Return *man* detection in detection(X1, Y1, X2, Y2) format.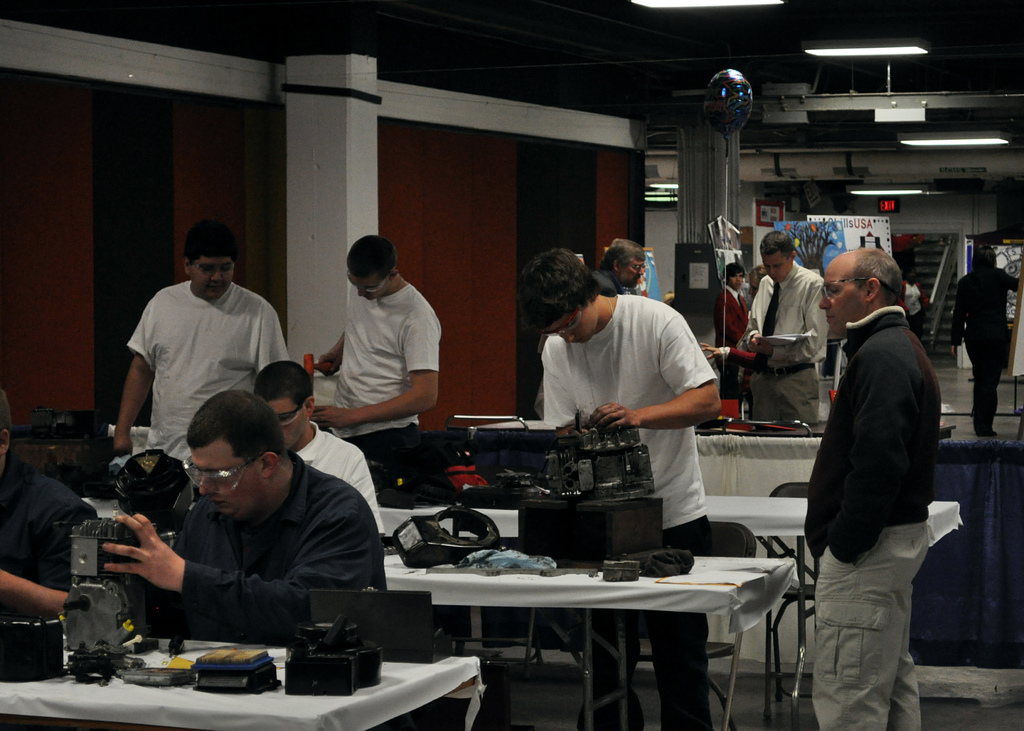
detection(309, 230, 444, 512).
